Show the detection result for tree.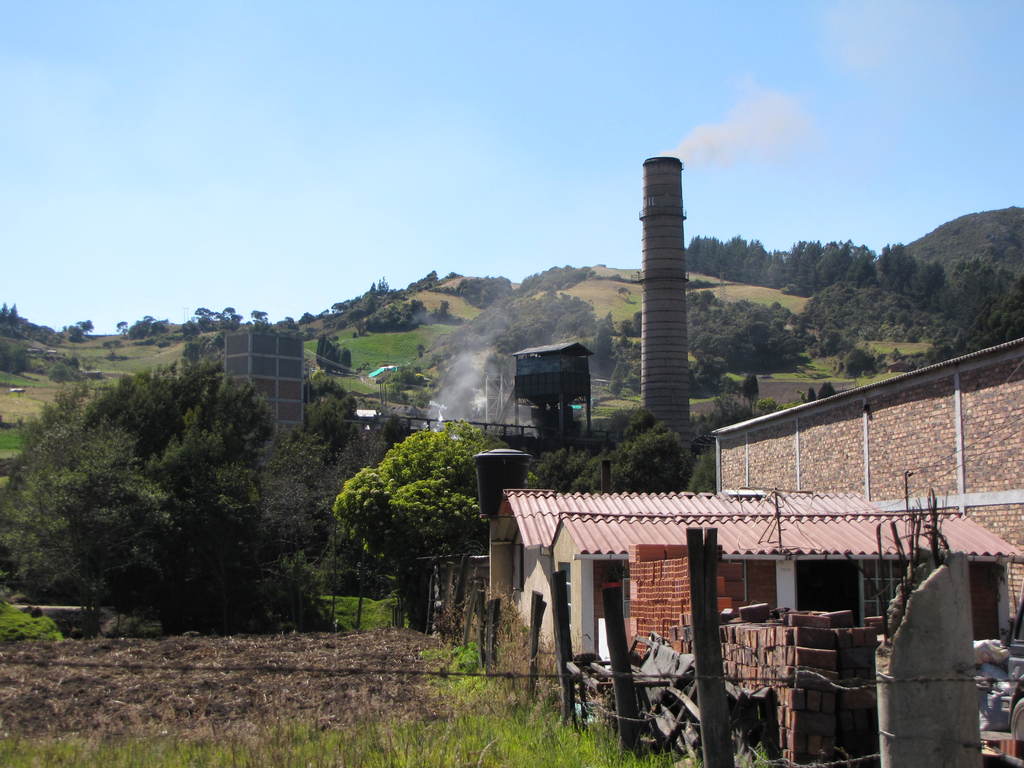
bbox=[387, 363, 424, 384].
